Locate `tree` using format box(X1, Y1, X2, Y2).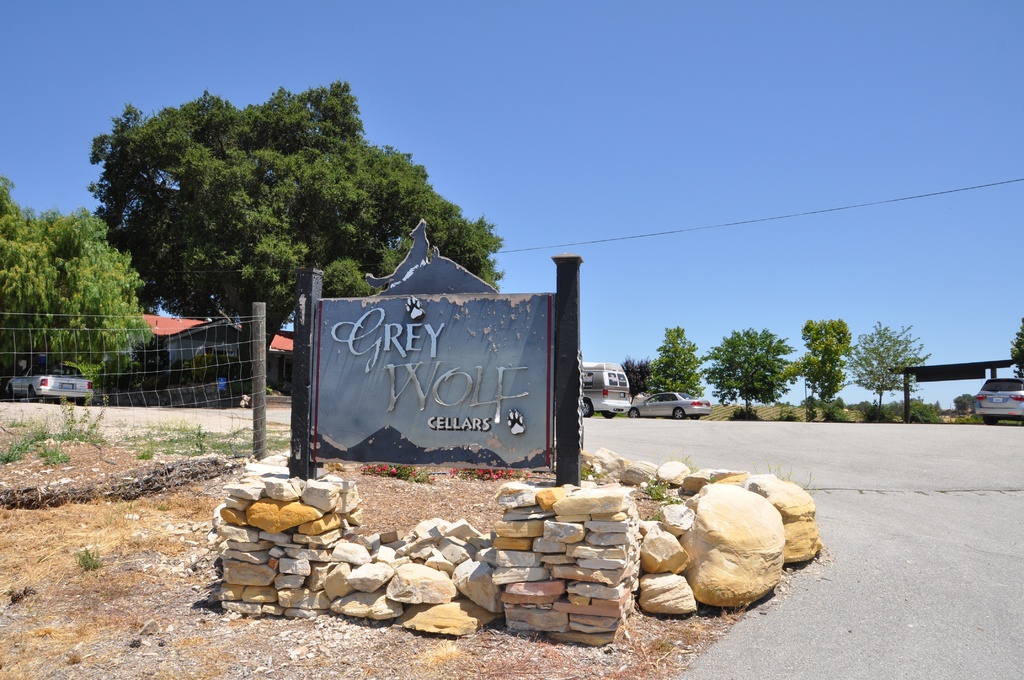
box(92, 80, 502, 393).
